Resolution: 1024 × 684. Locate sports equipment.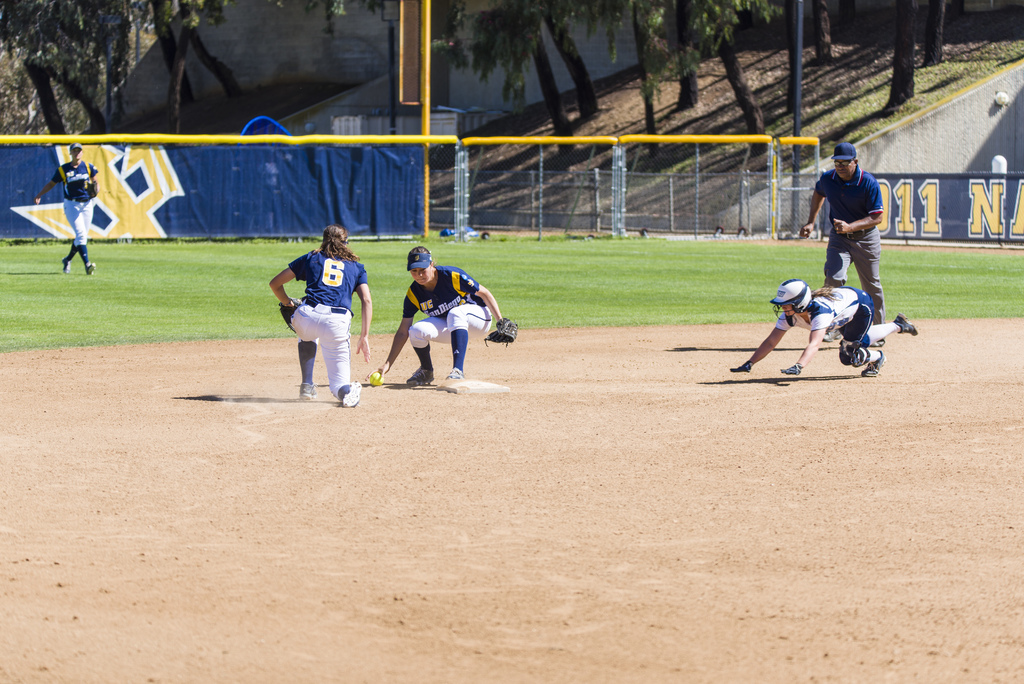
370,372,386,385.
